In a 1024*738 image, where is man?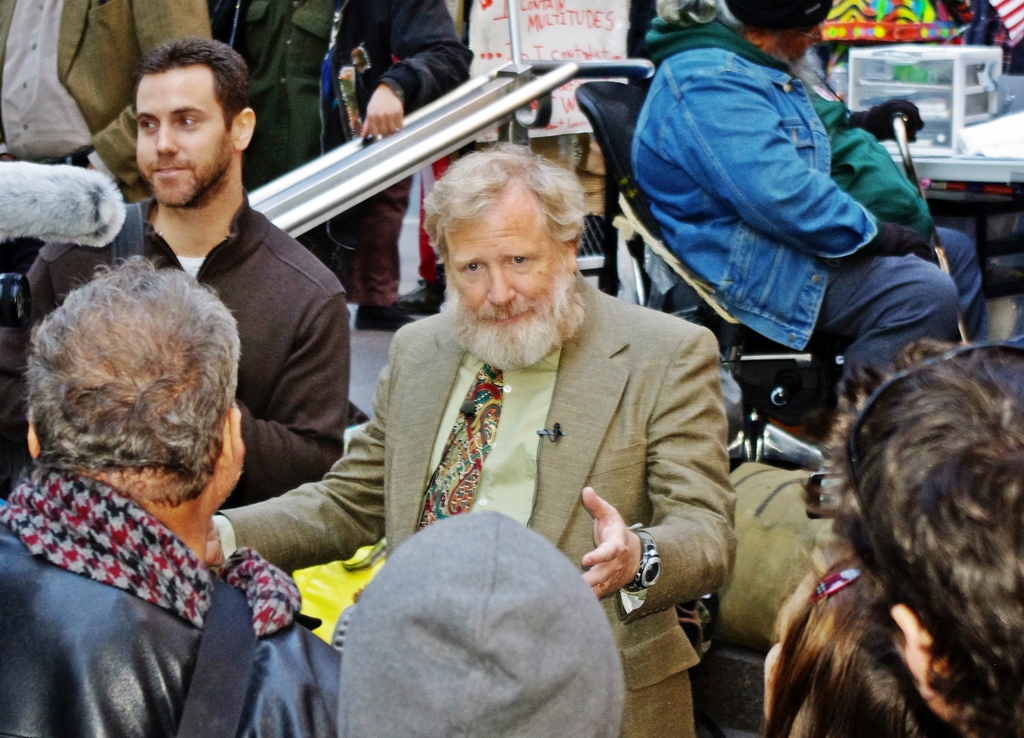
<box>177,140,728,732</box>.
